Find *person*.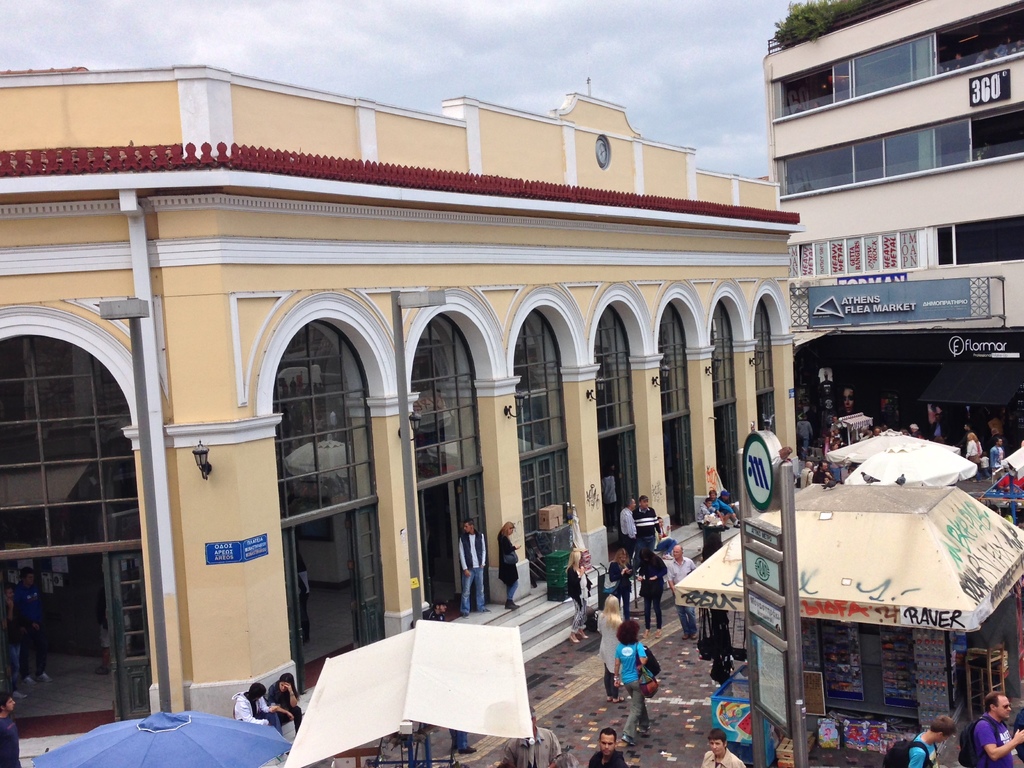
{"x1": 589, "y1": 729, "x2": 629, "y2": 767}.
